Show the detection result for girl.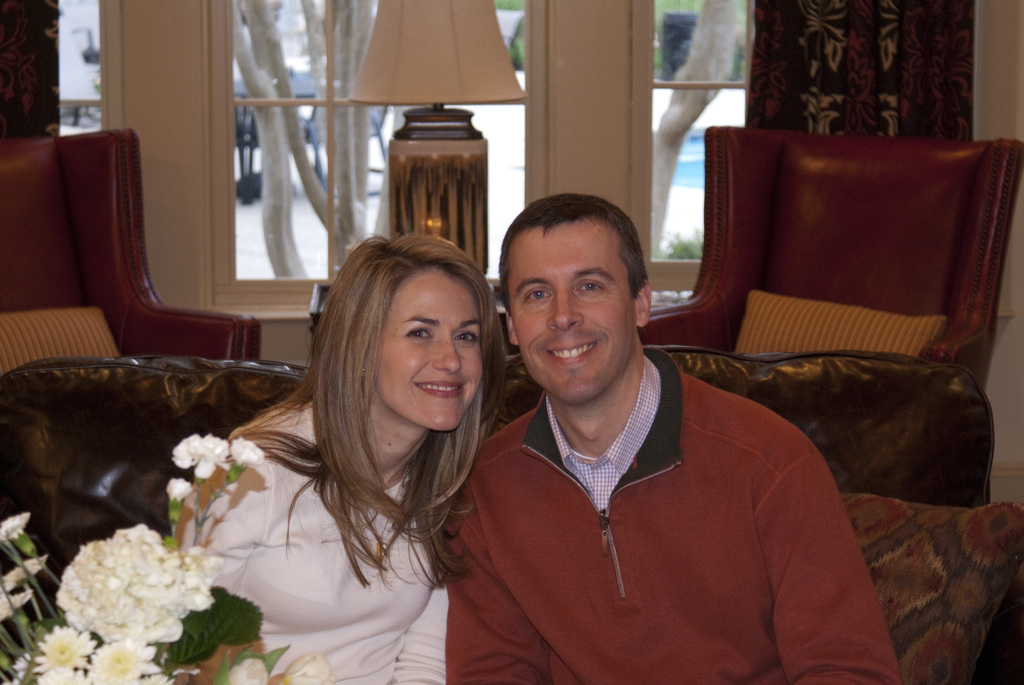
bbox=[166, 230, 507, 684].
